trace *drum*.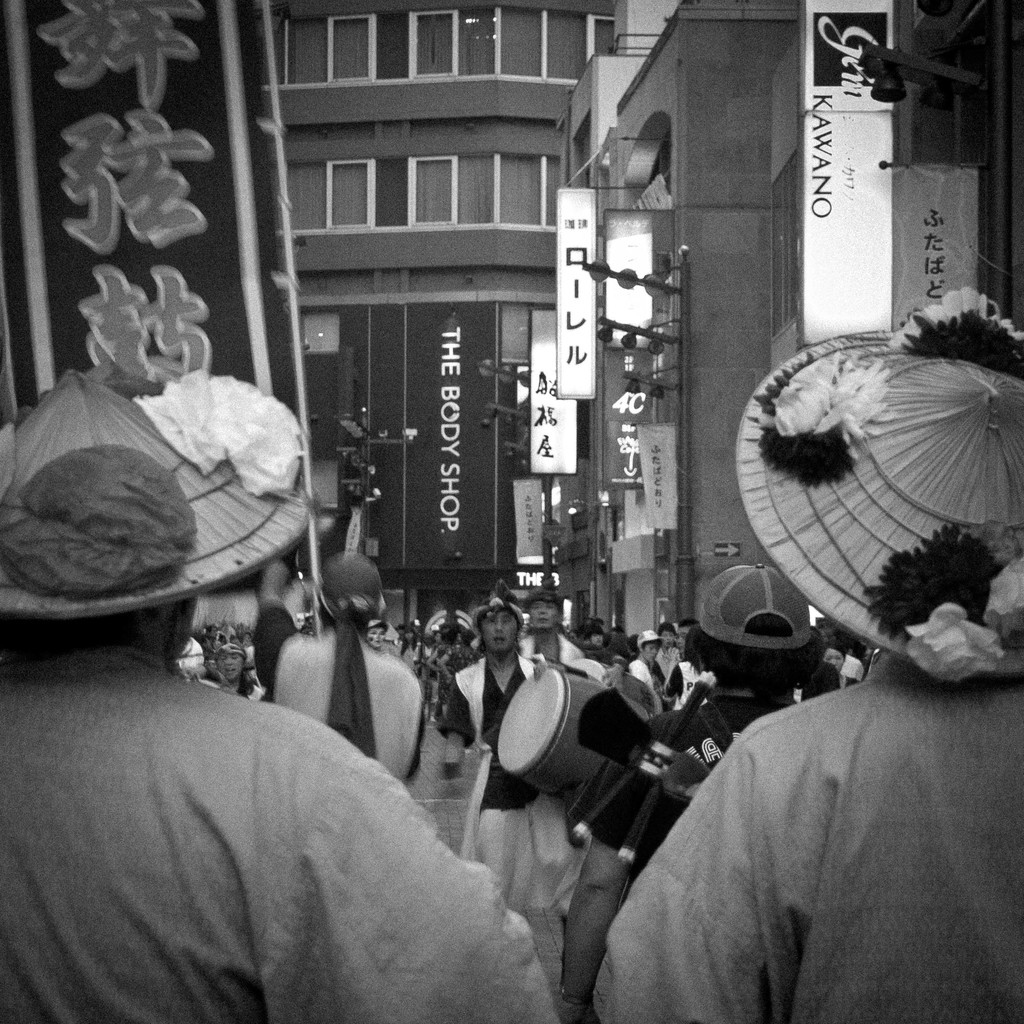
Traced to (x1=472, y1=650, x2=616, y2=816).
